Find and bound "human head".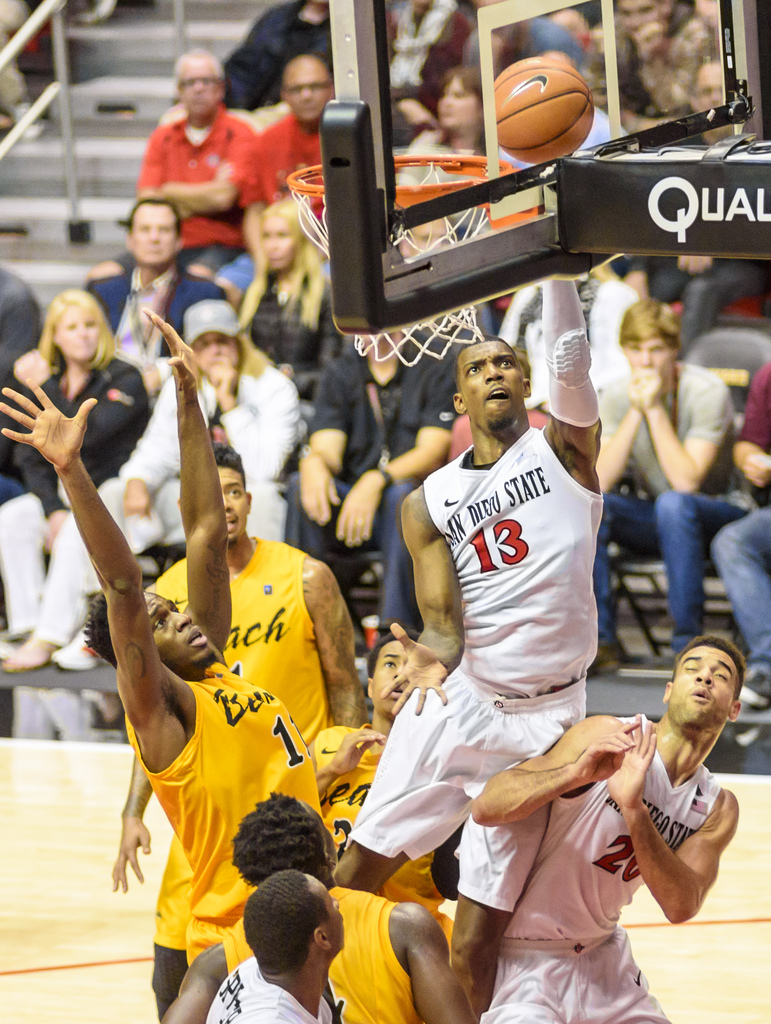
Bound: rect(215, 445, 250, 545).
